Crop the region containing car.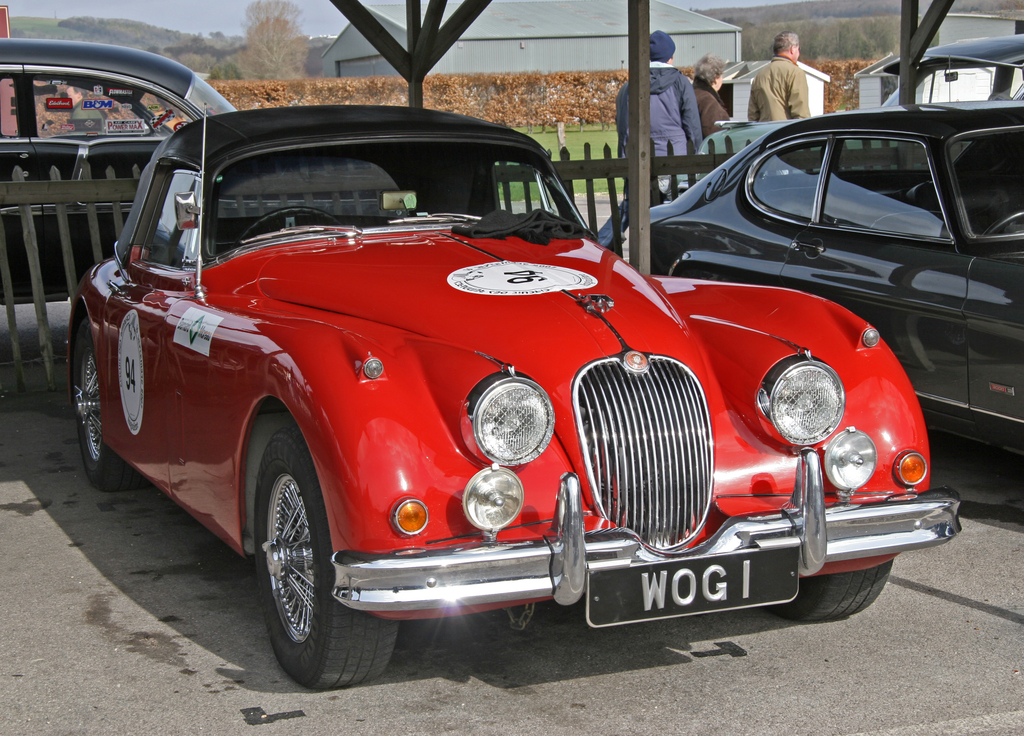
Crop region: <region>64, 100, 967, 692</region>.
